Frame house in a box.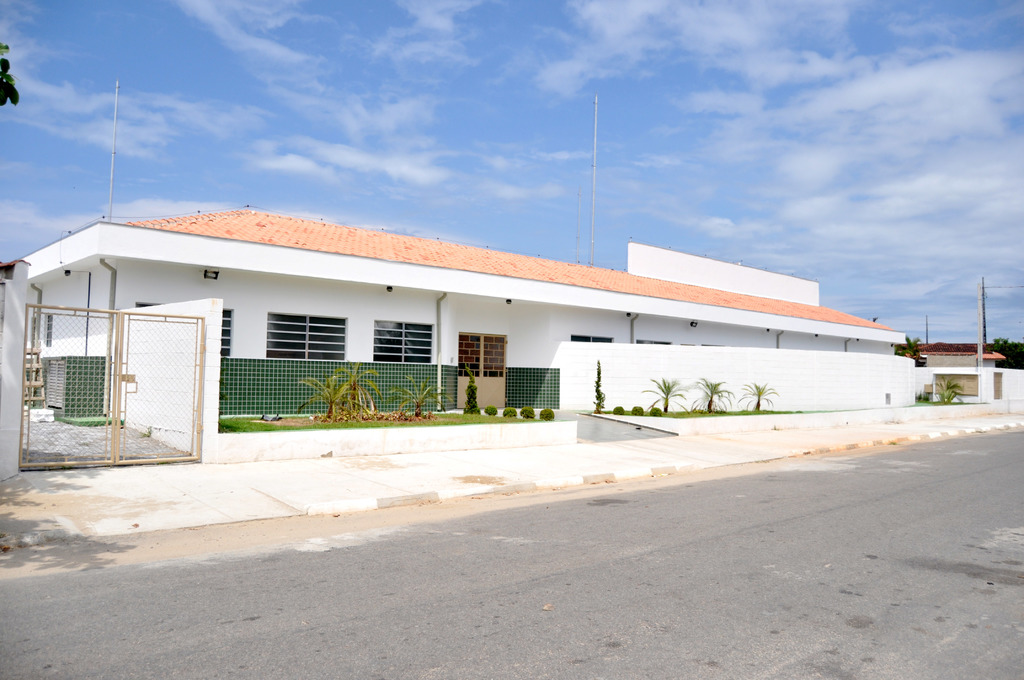
box(63, 179, 907, 449).
